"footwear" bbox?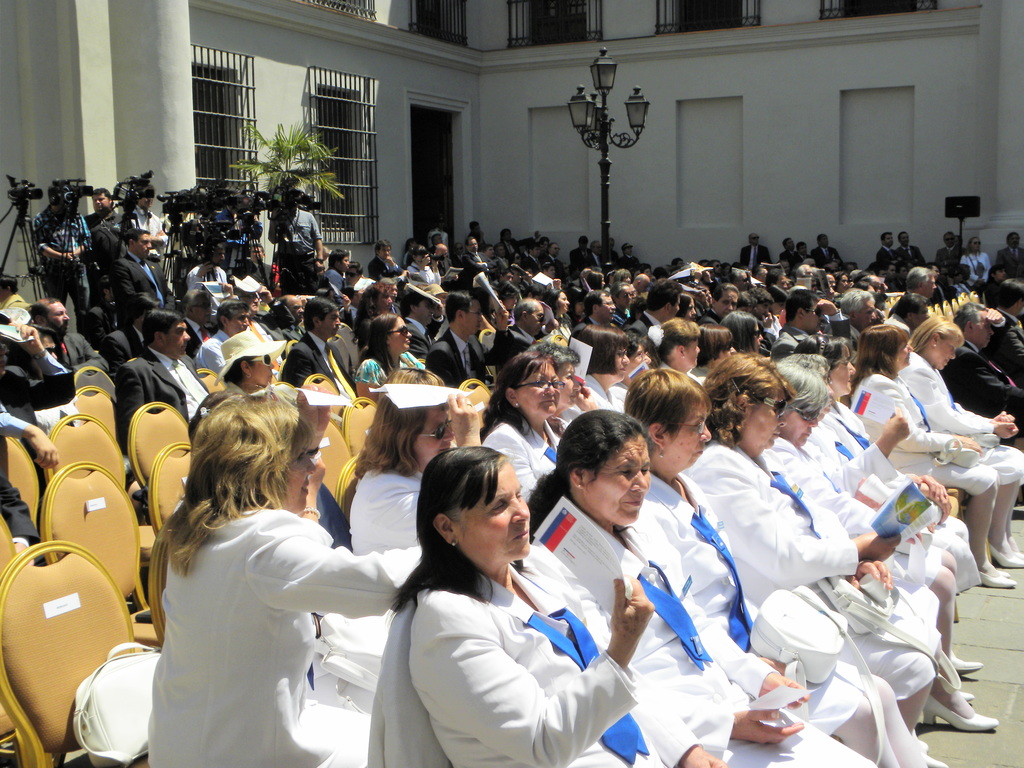
947, 650, 982, 676
